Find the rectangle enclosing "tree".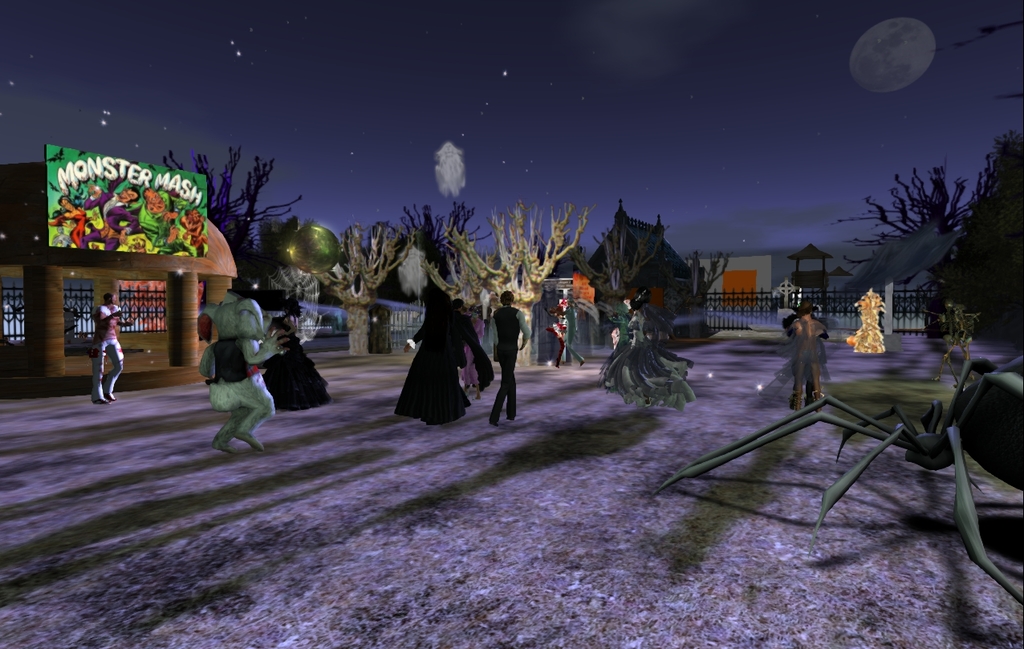
box(384, 198, 494, 285).
